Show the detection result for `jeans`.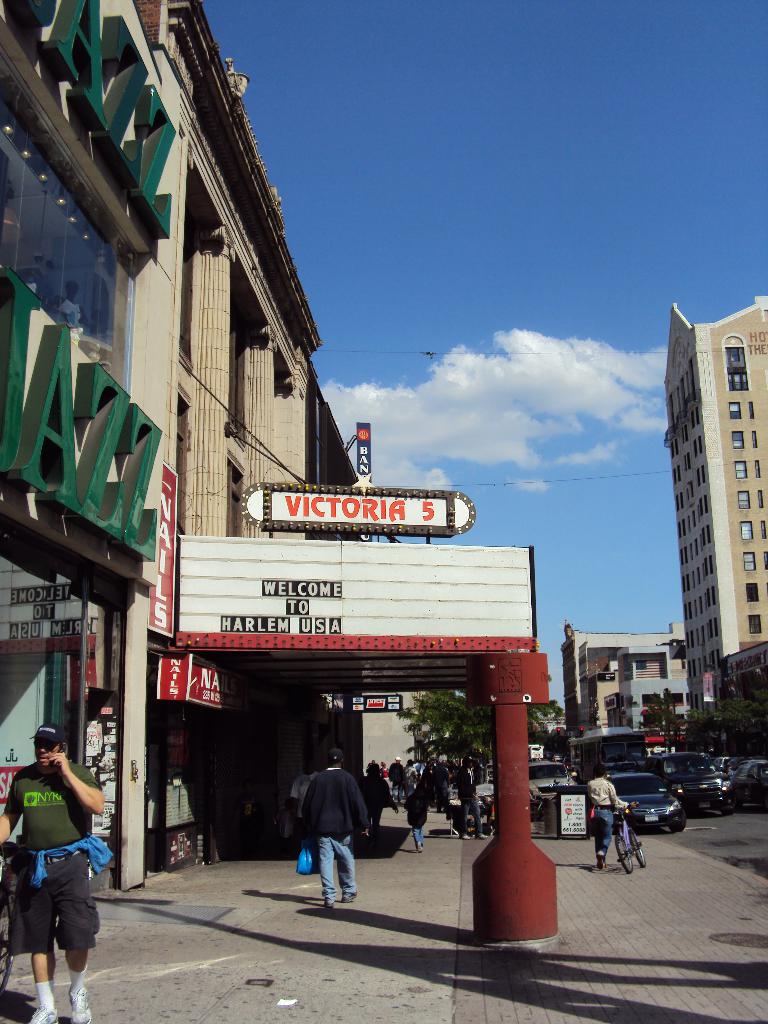
314 831 356 900.
